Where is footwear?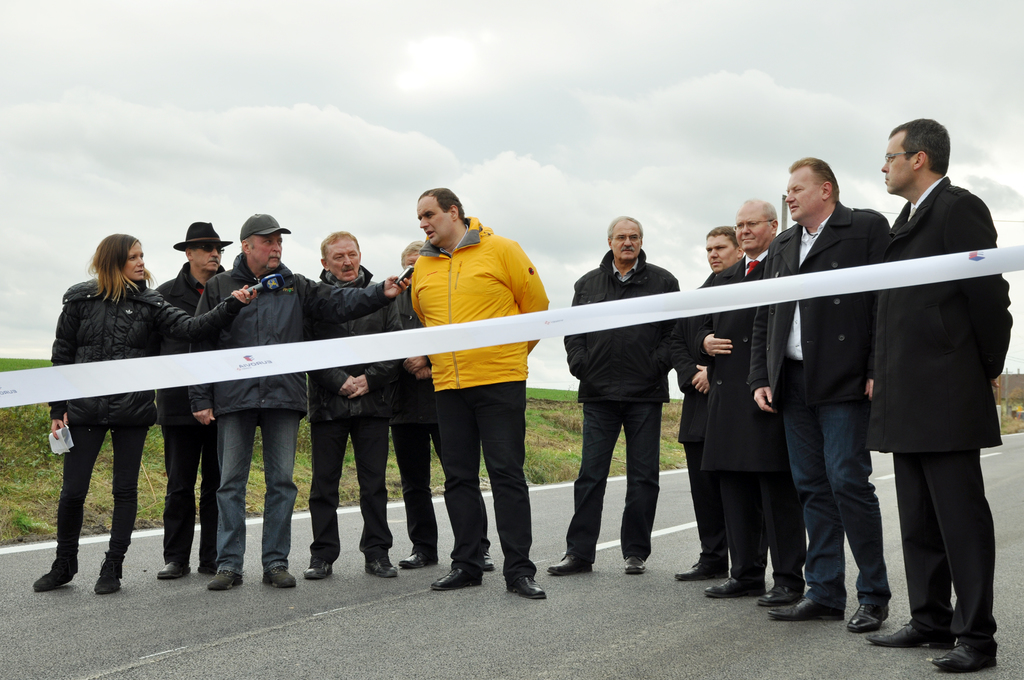
x1=924, y1=640, x2=1003, y2=672.
